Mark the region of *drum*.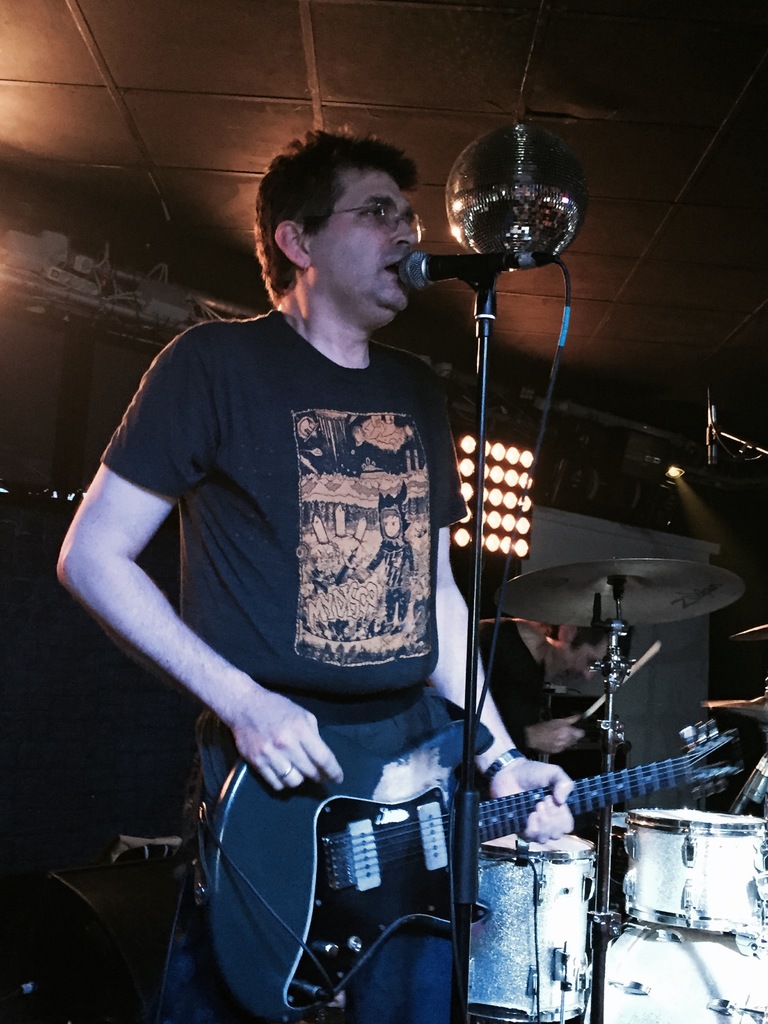
Region: <box>629,797,767,935</box>.
